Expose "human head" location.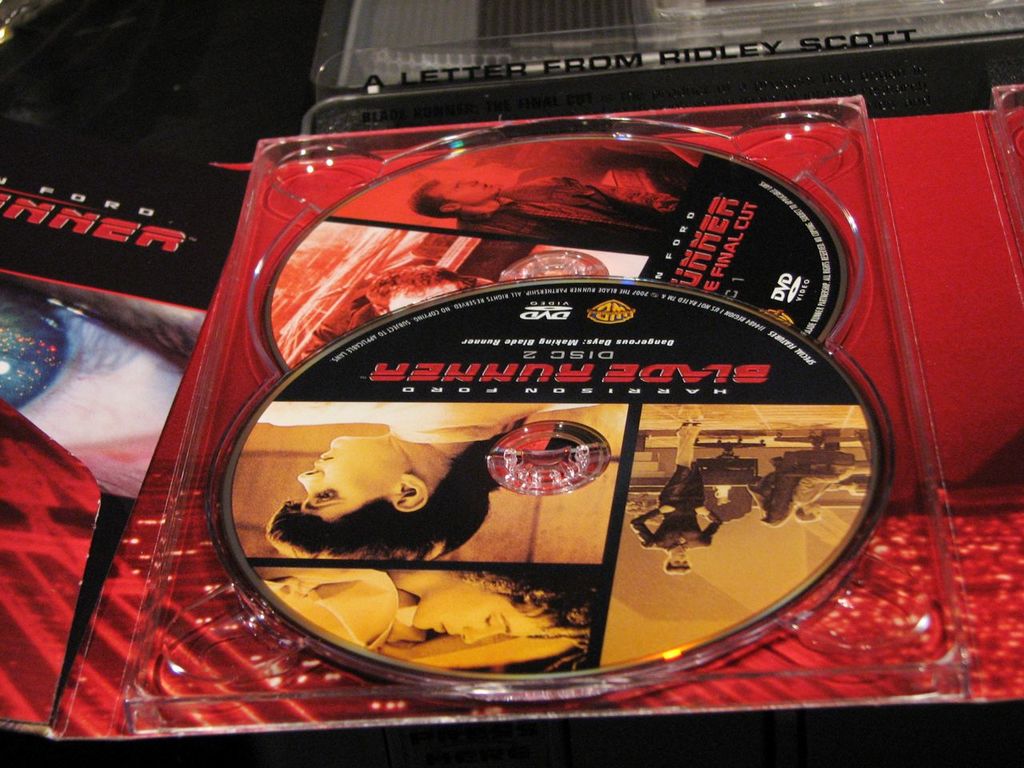
Exposed at BBox(407, 177, 501, 218).
